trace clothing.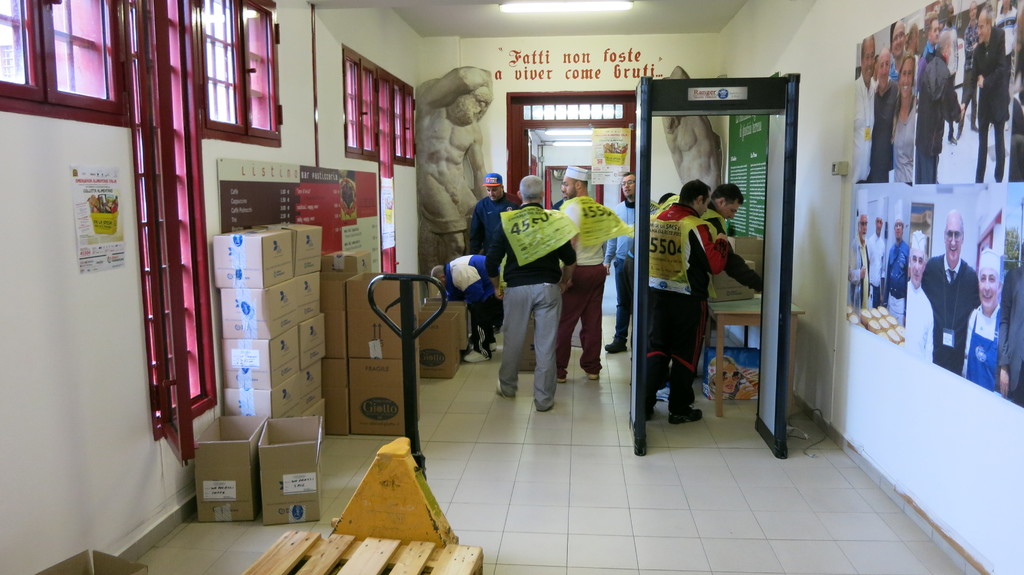
Traced to detection(963, 33, 1018, 183).
